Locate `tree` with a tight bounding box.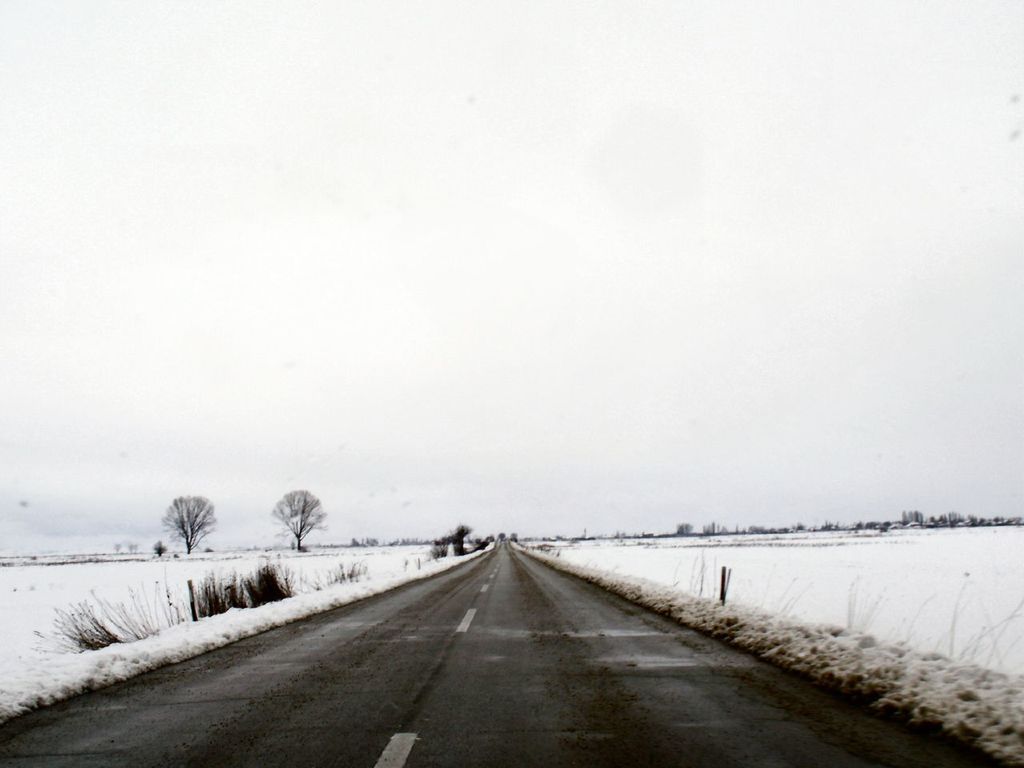
x1=674 y1=518 x2=691 y2=540.
